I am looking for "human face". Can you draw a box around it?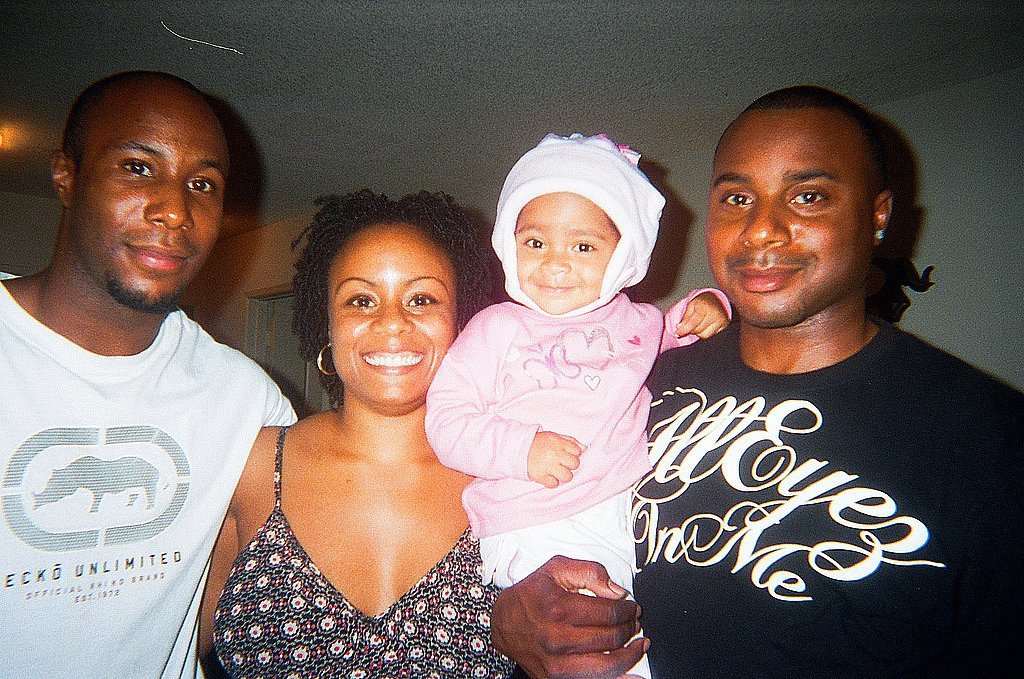
Sure, the bounding box is <region>702, 110, 879, 327</region>.
